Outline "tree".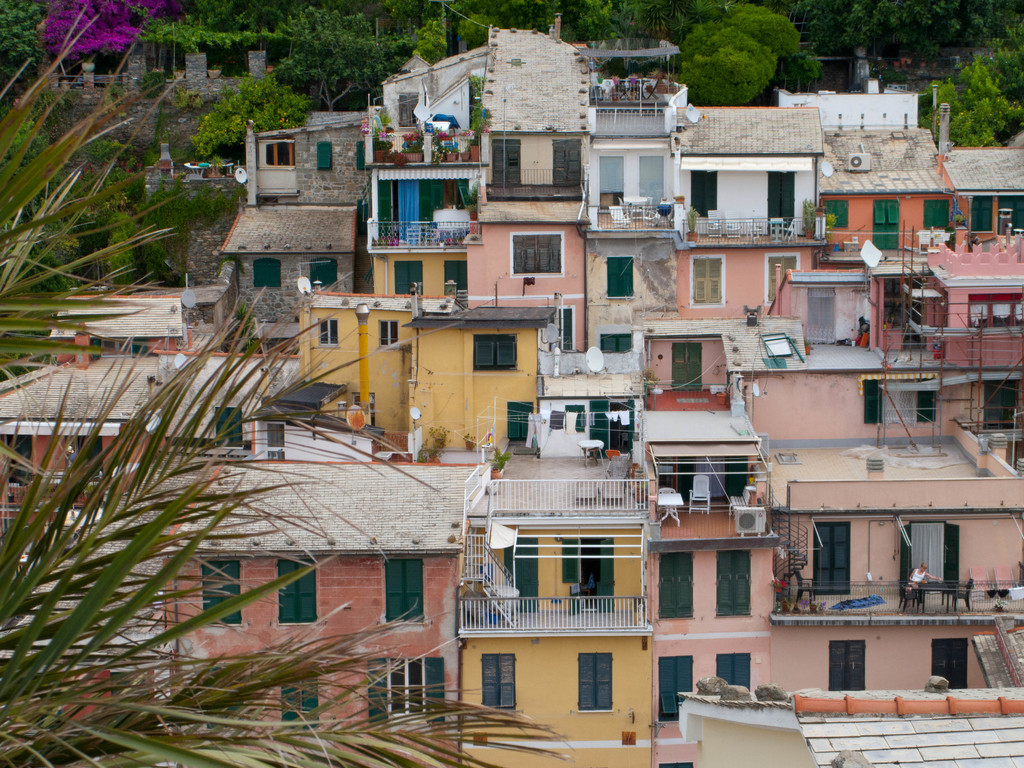
Outline: pyautogui.locateOnScreen(134, 0, 303, 64).
